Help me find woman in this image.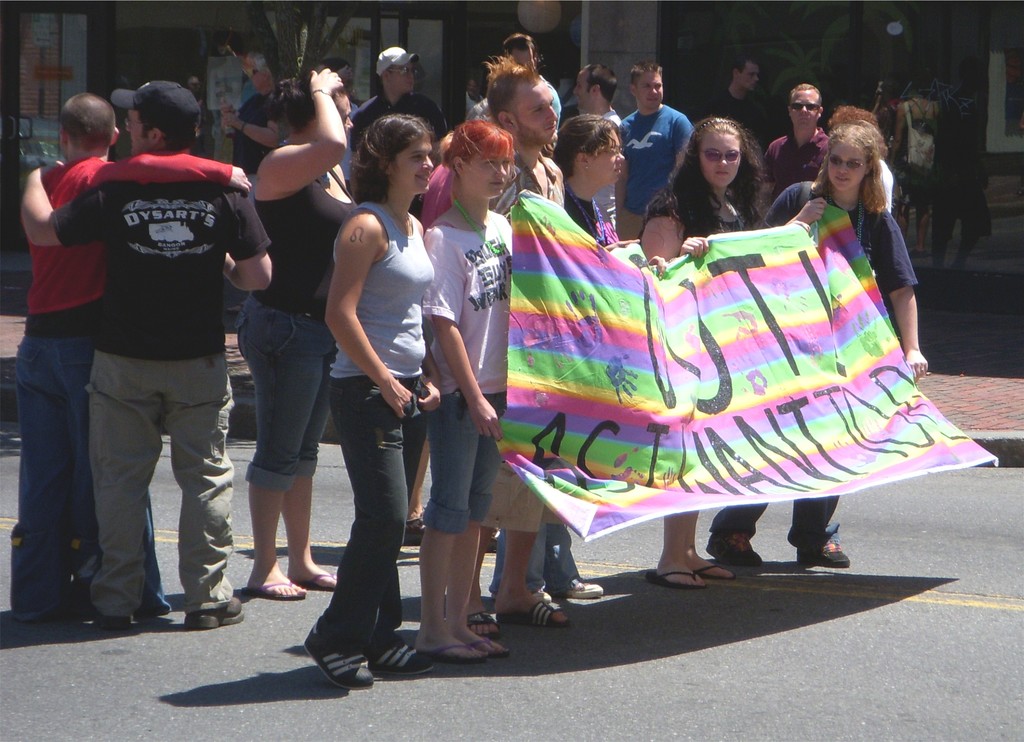
Found it: bbox=[237, 63, 360, 597].
